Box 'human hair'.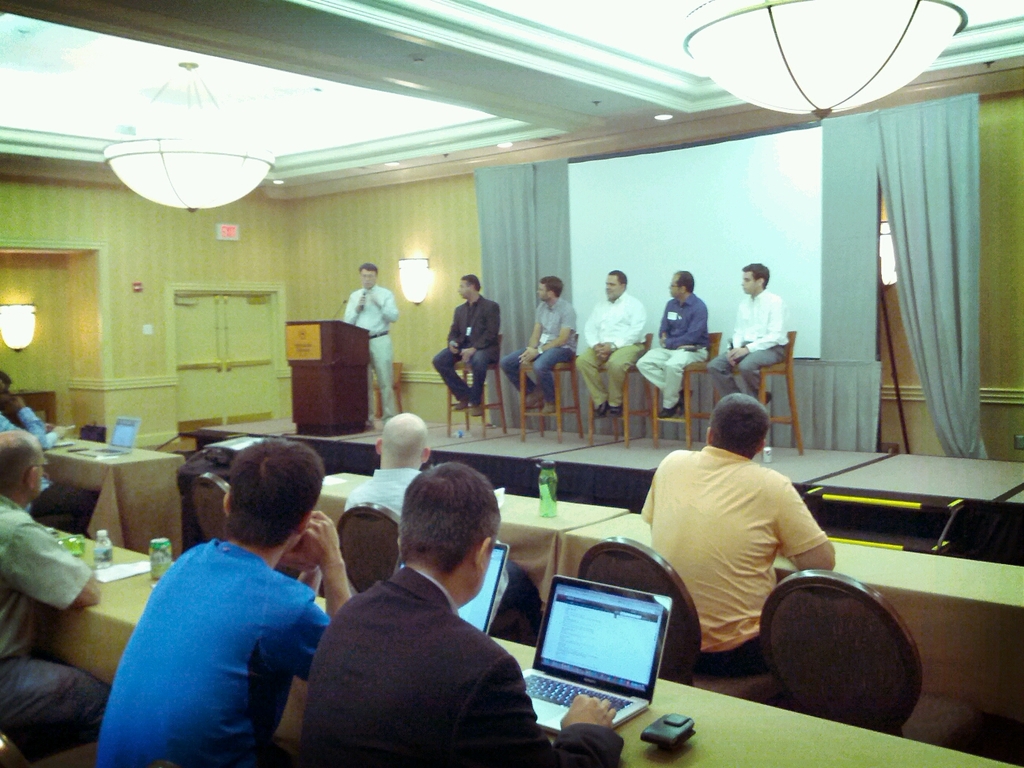
458,276,482,297.
